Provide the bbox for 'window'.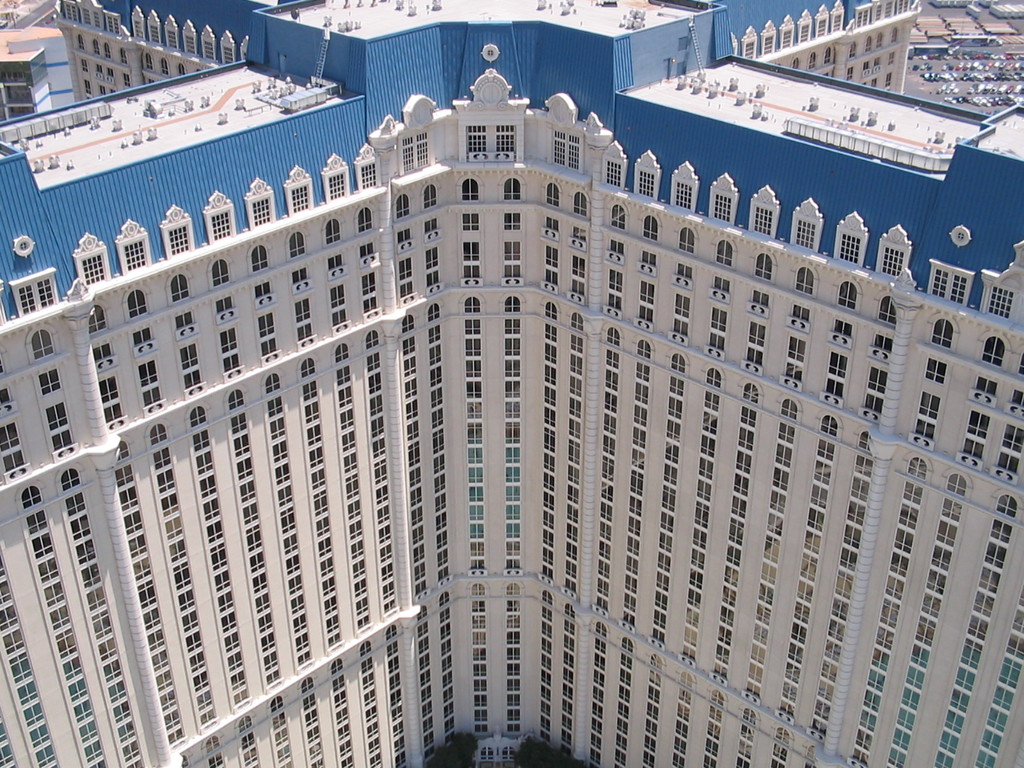
select_region(736, 453, 747, 469).
